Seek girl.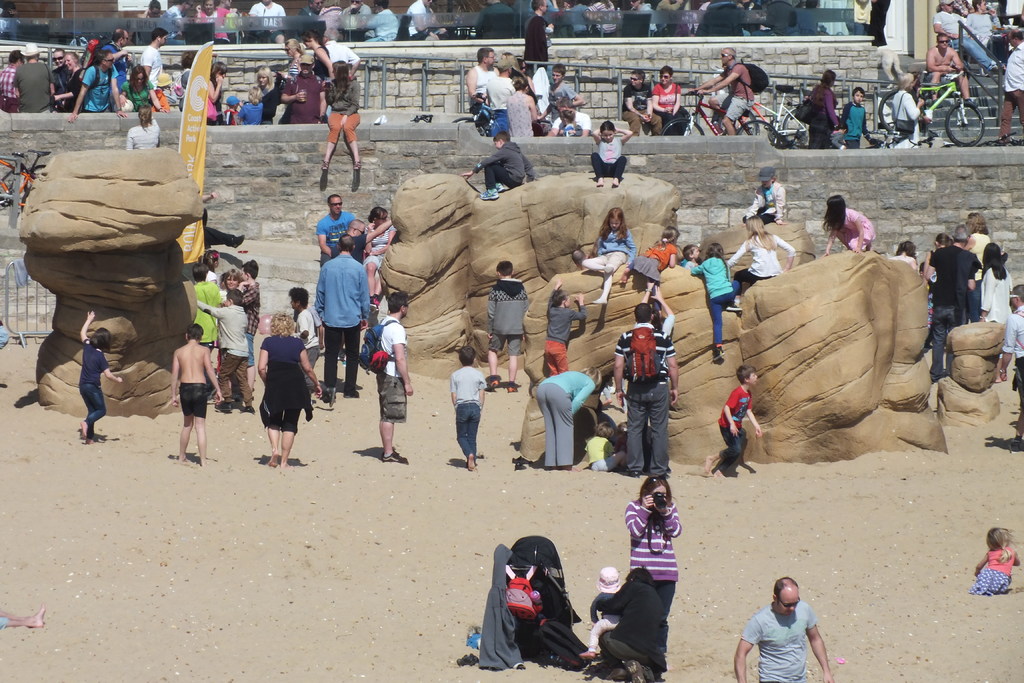
bbox=[507, 85, 544, 136].
